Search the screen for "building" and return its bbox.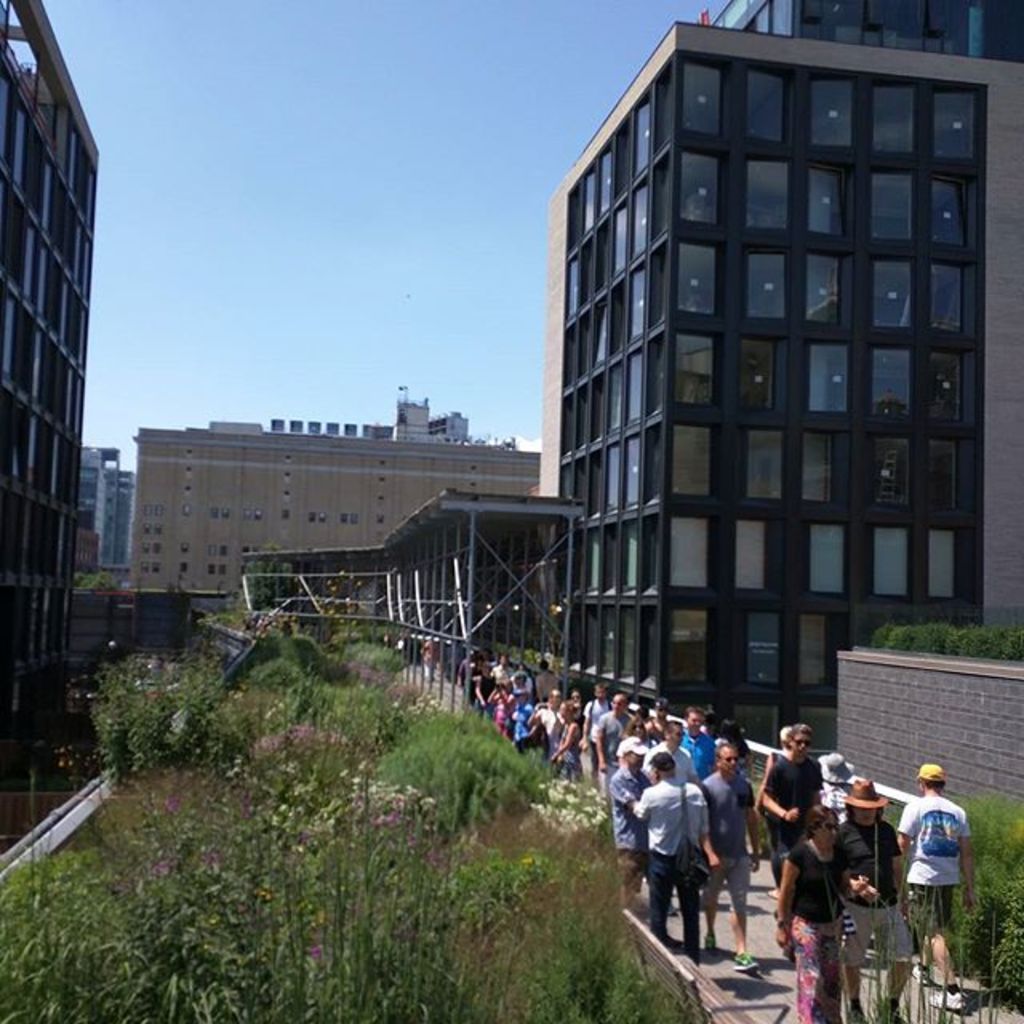
Found: pyautogui.locateOnScreen(128, 421, 541, 587).
